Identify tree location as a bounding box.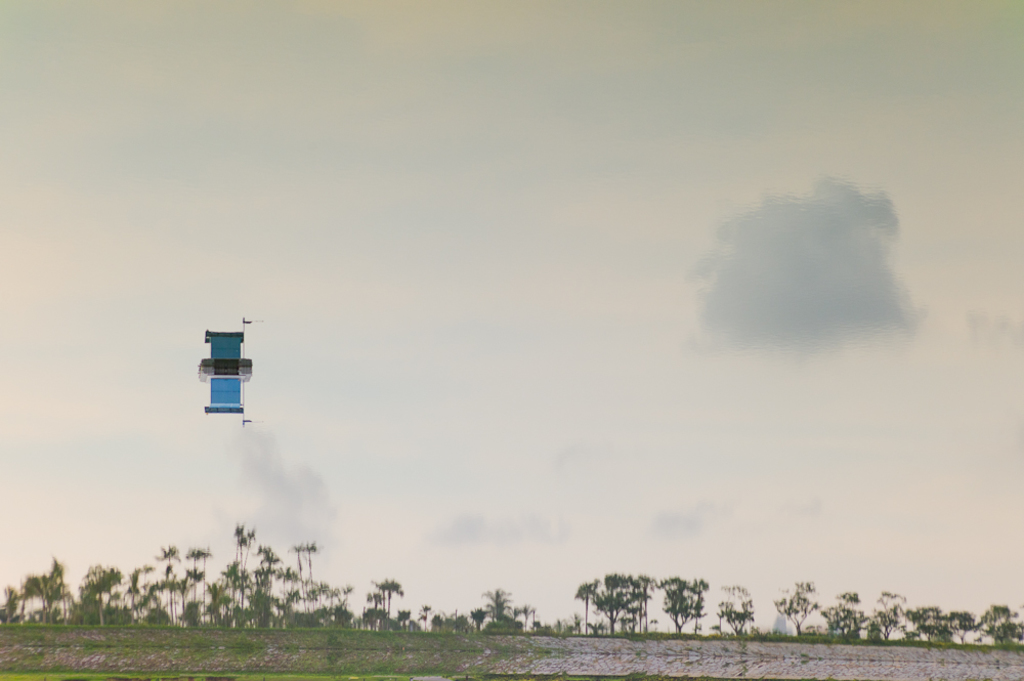
bbox=(770, 579, 816, 635).
